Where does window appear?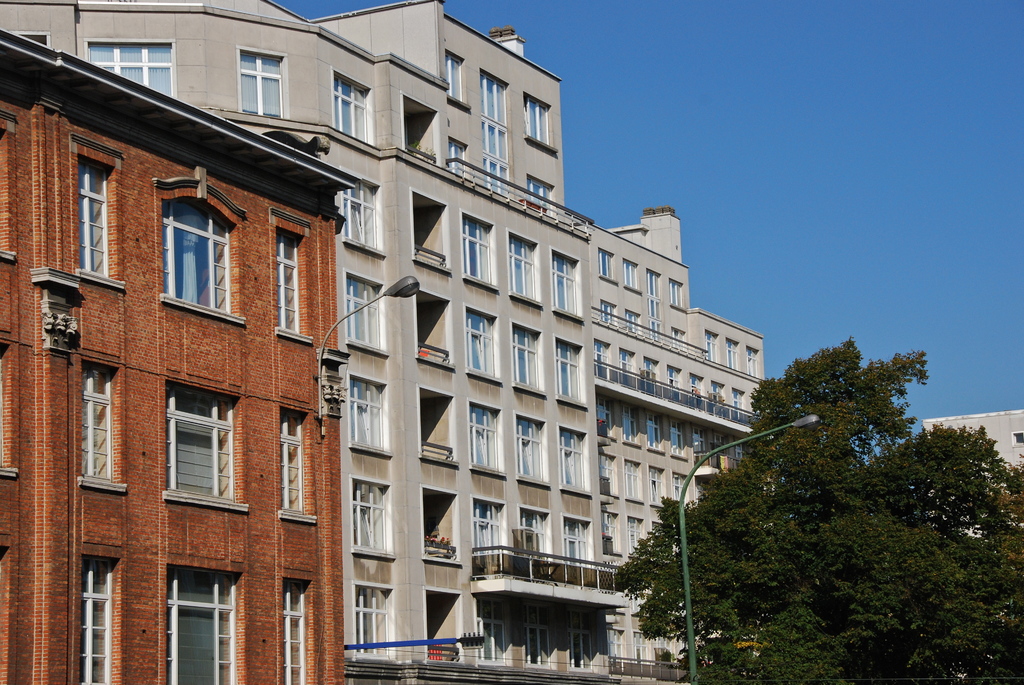
Appears at pyautogui.locateOnScreen(710, 369, 727, 418).
